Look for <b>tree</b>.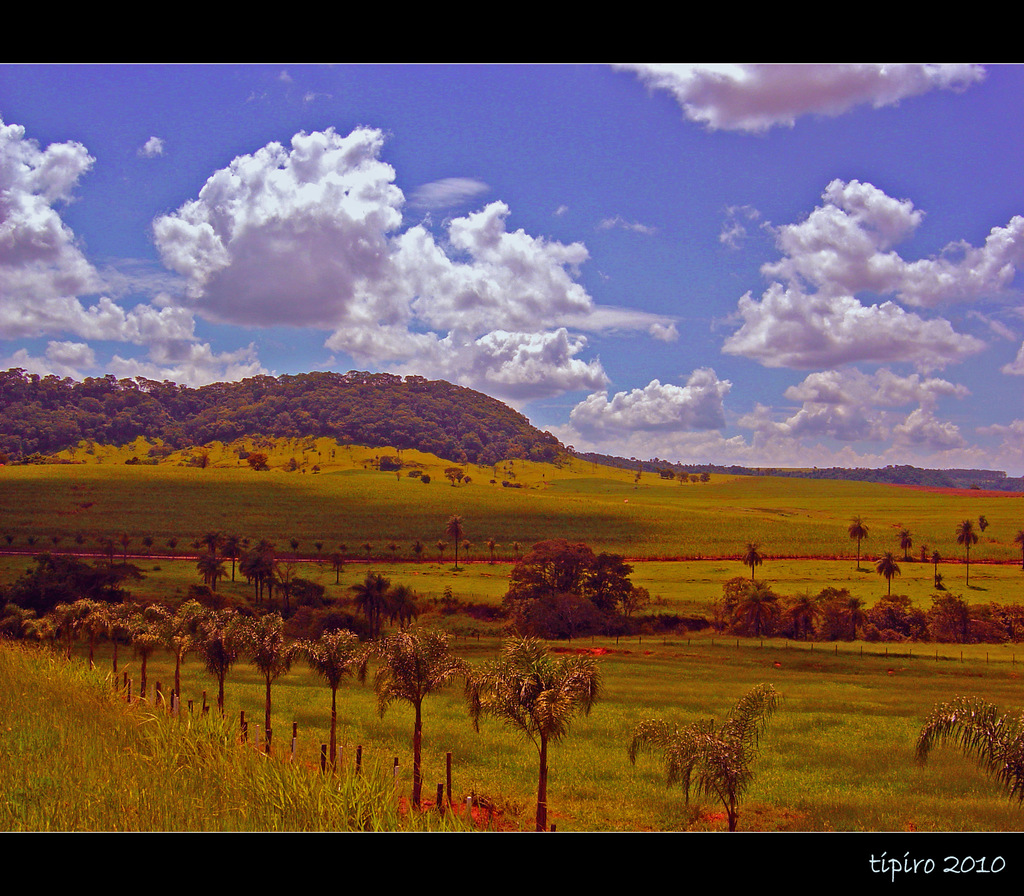
Found: locate(367, 626, 479, 803).
